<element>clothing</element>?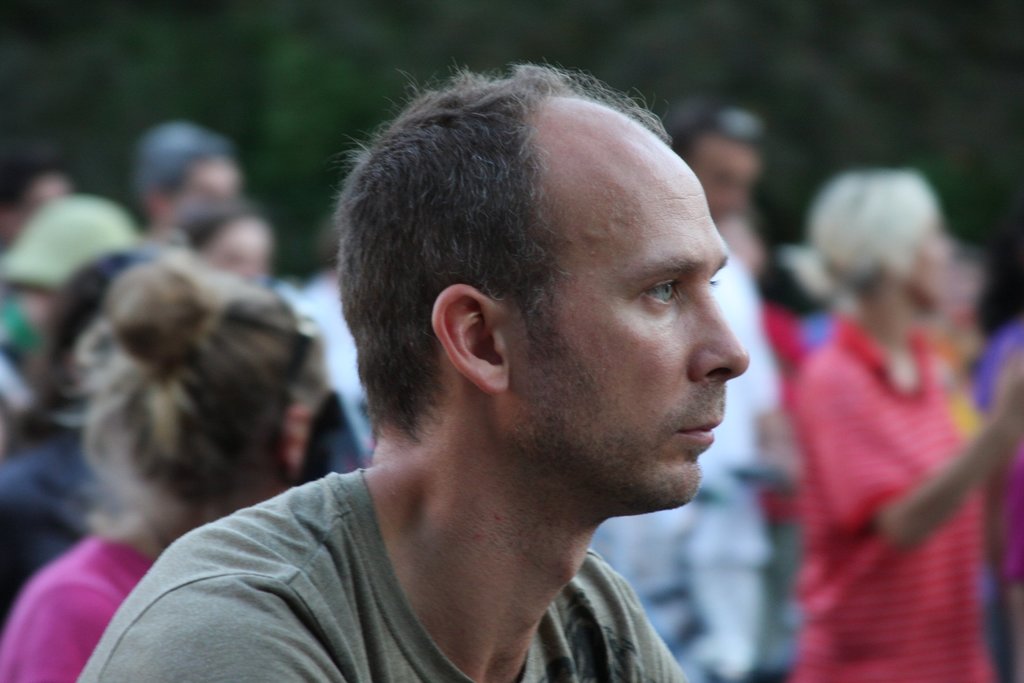
<bbox>583, 237, 783, 682</bbox>
